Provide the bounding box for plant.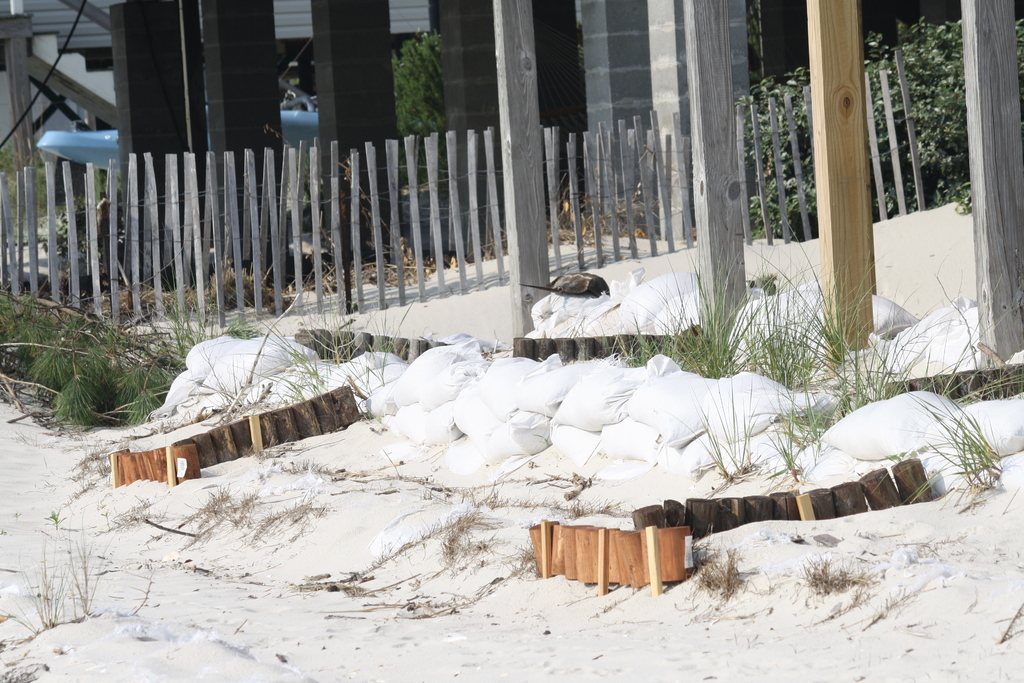
667 375 758 475.
